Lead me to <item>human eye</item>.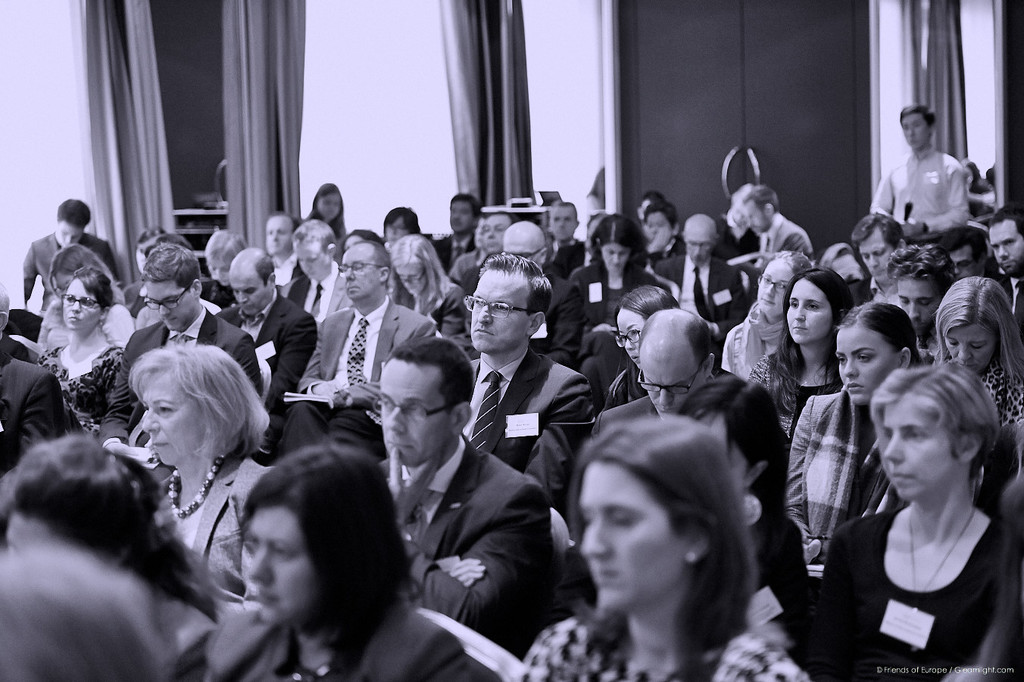
Lead to rect(763, 275, 770, 283).
